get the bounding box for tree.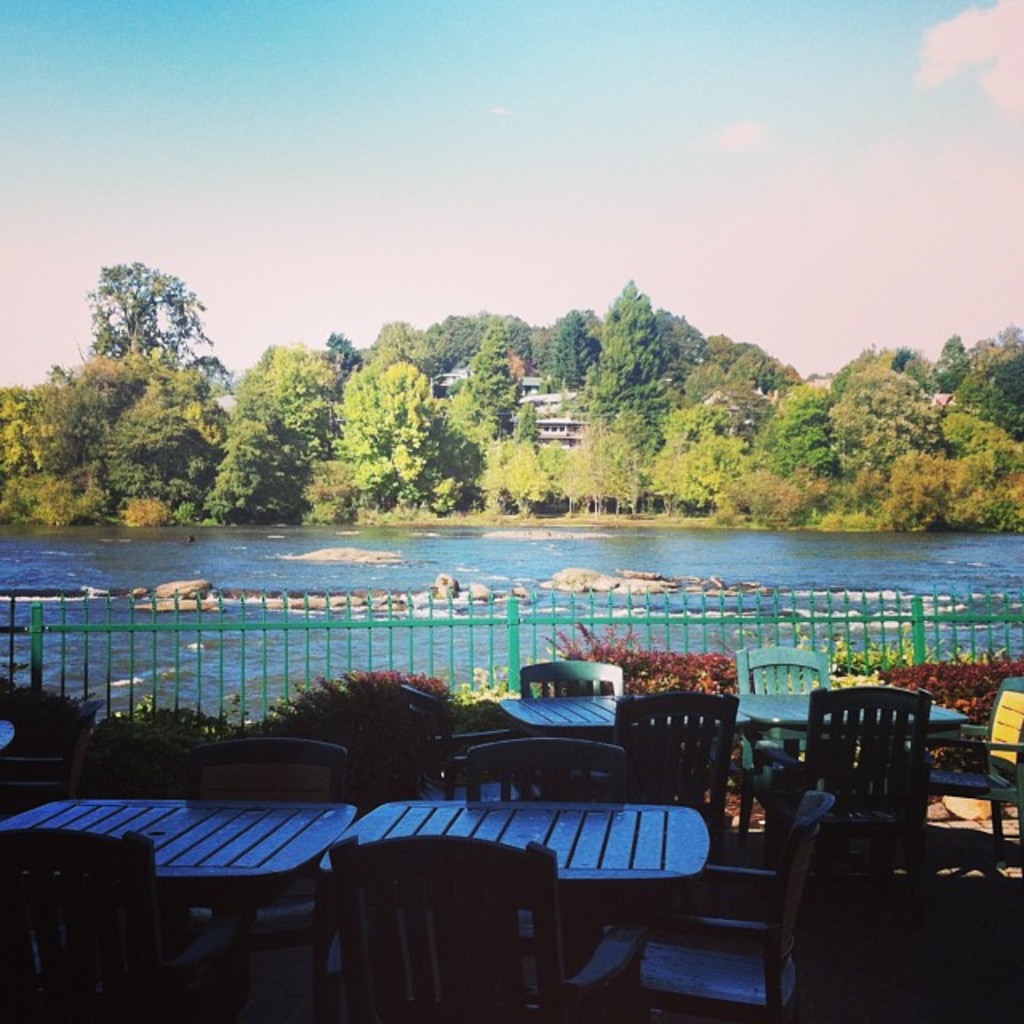
[344, 368, 467, 528].
